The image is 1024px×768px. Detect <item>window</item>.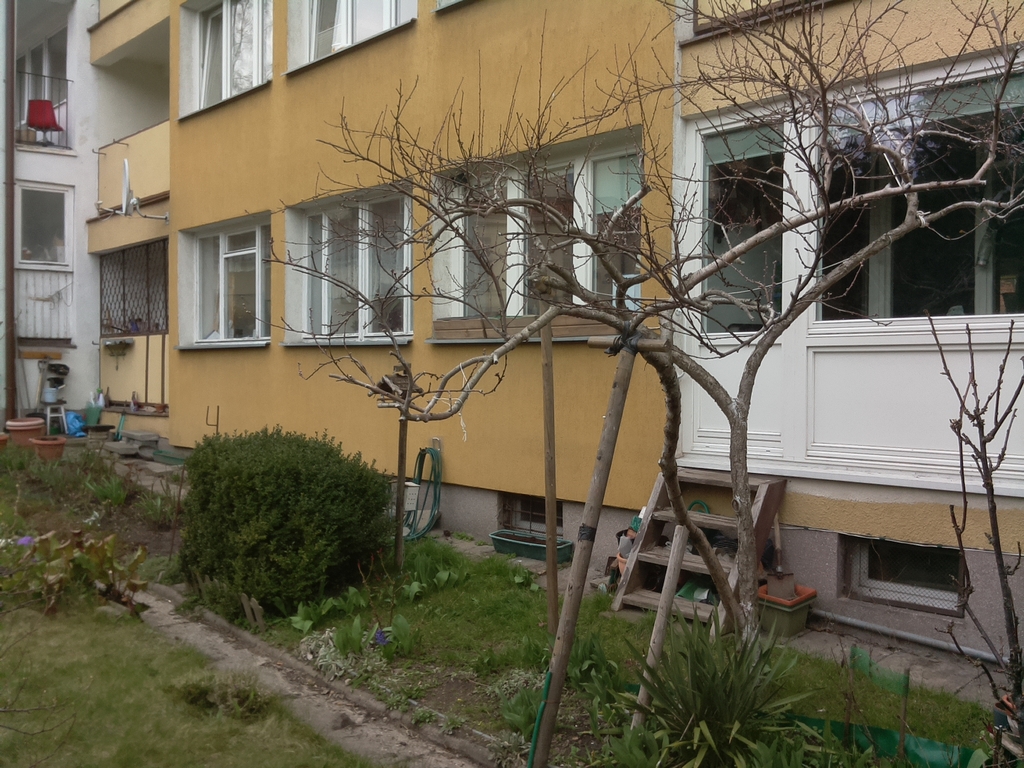
Detection: 192,0,274,112.
